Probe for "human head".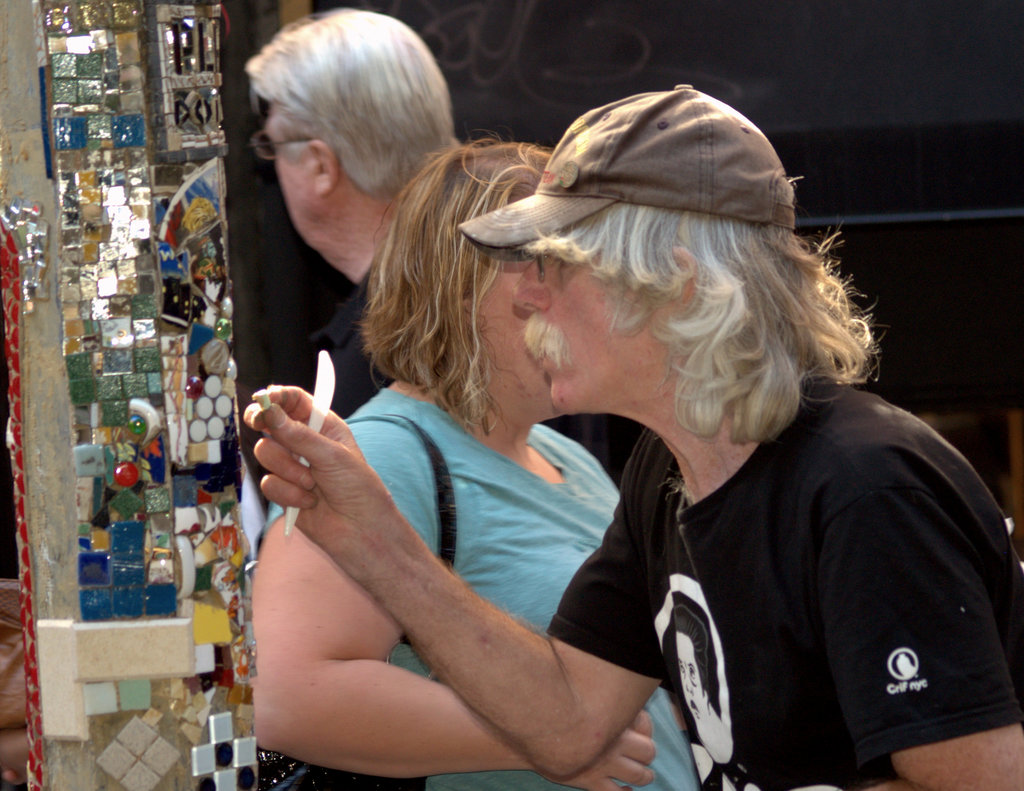
Probe result: [left=507, top=88, right=795, bottom=417].
